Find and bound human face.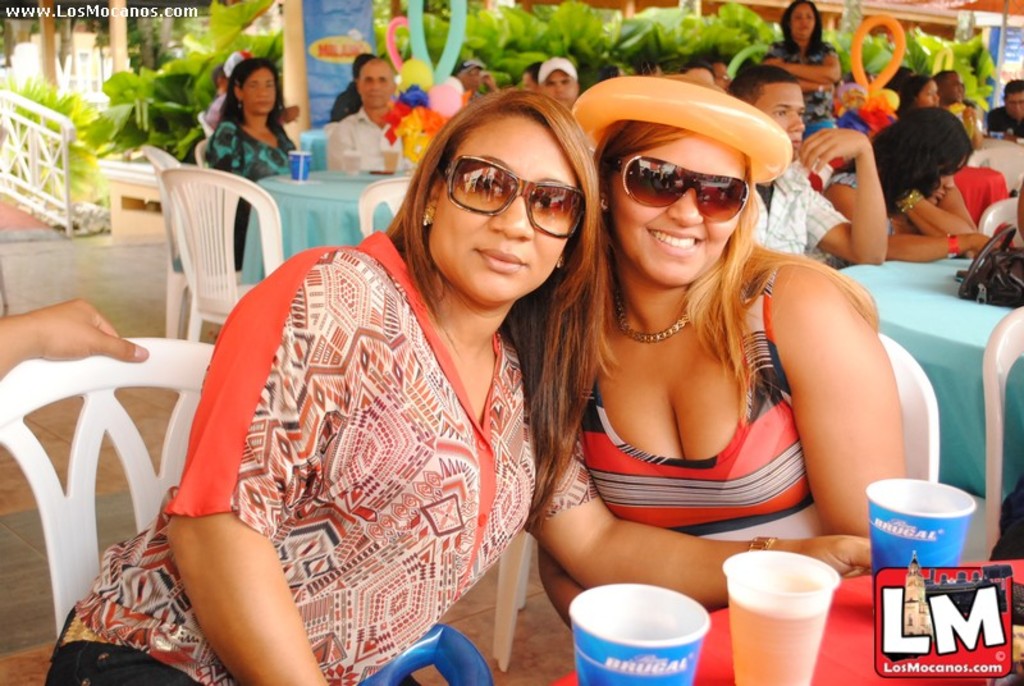
Bound: (x1=759, y1=78, x2=810, y2=159).
